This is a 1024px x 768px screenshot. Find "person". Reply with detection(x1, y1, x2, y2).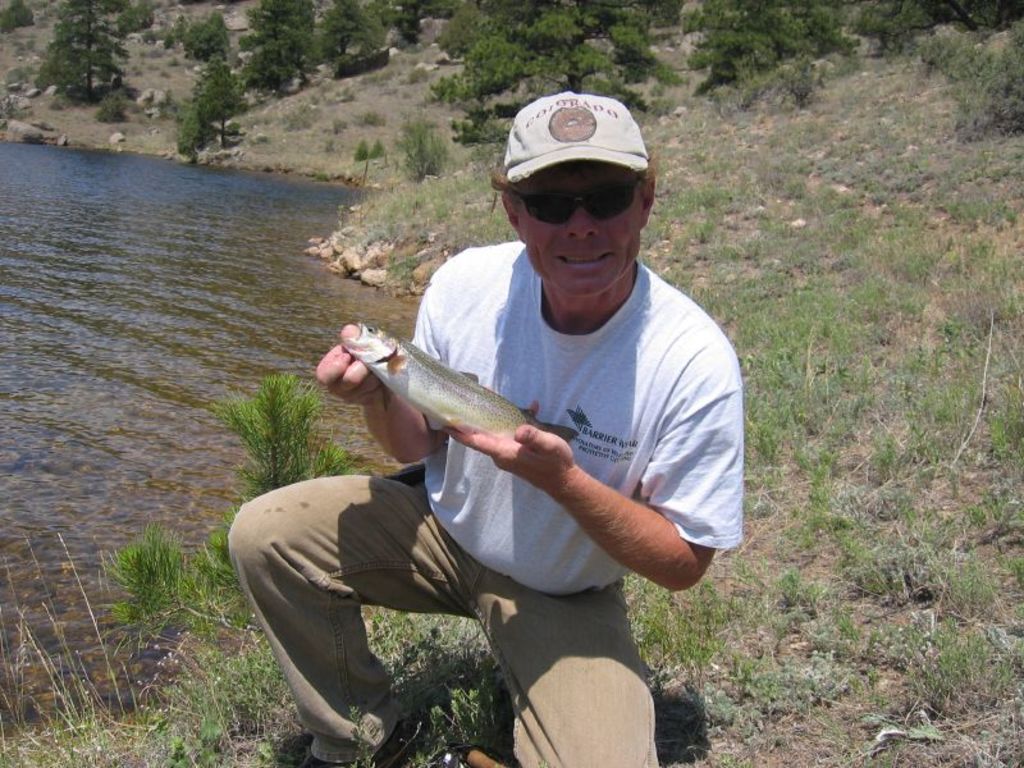
detection(271, 129, 742, 722).
